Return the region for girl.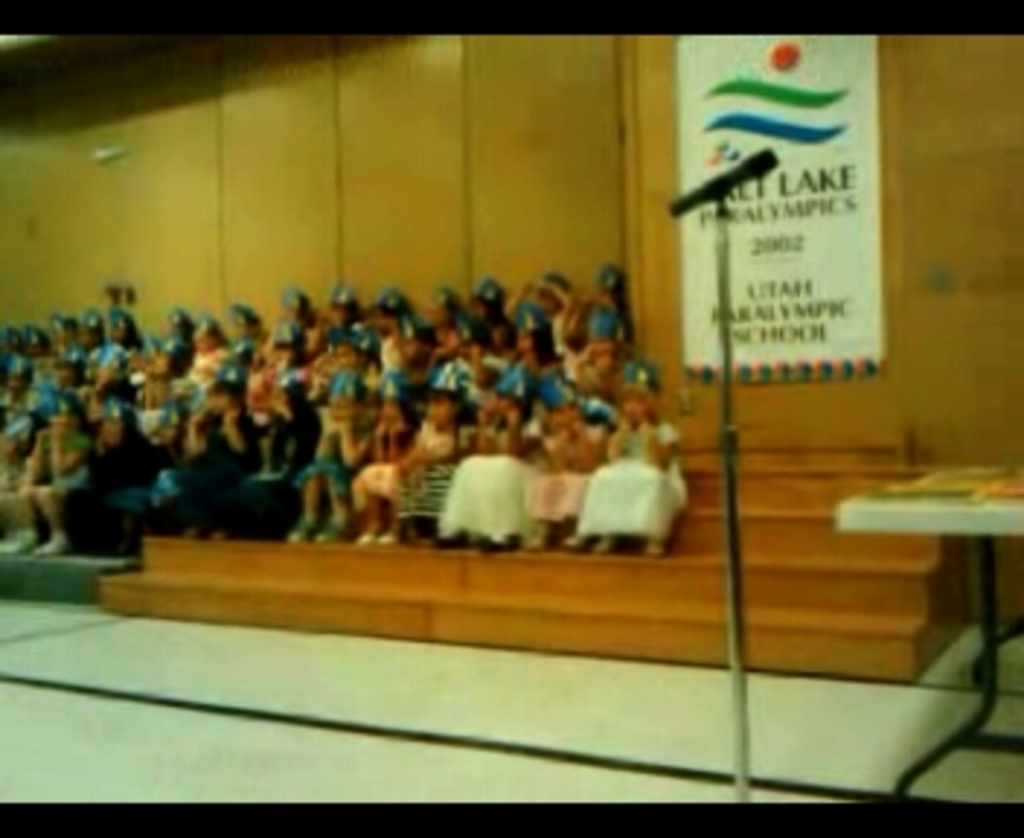
585,361,695,559.
